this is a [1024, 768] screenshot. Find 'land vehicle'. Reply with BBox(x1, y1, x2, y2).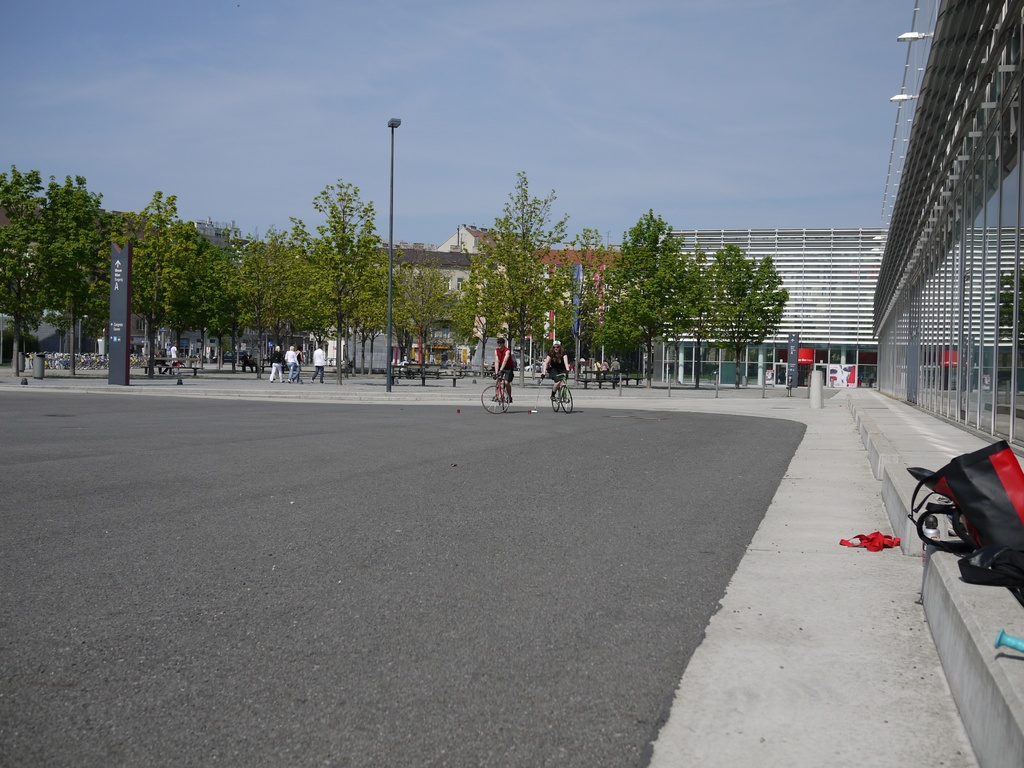
BBox(478, 365, 514, 413).
